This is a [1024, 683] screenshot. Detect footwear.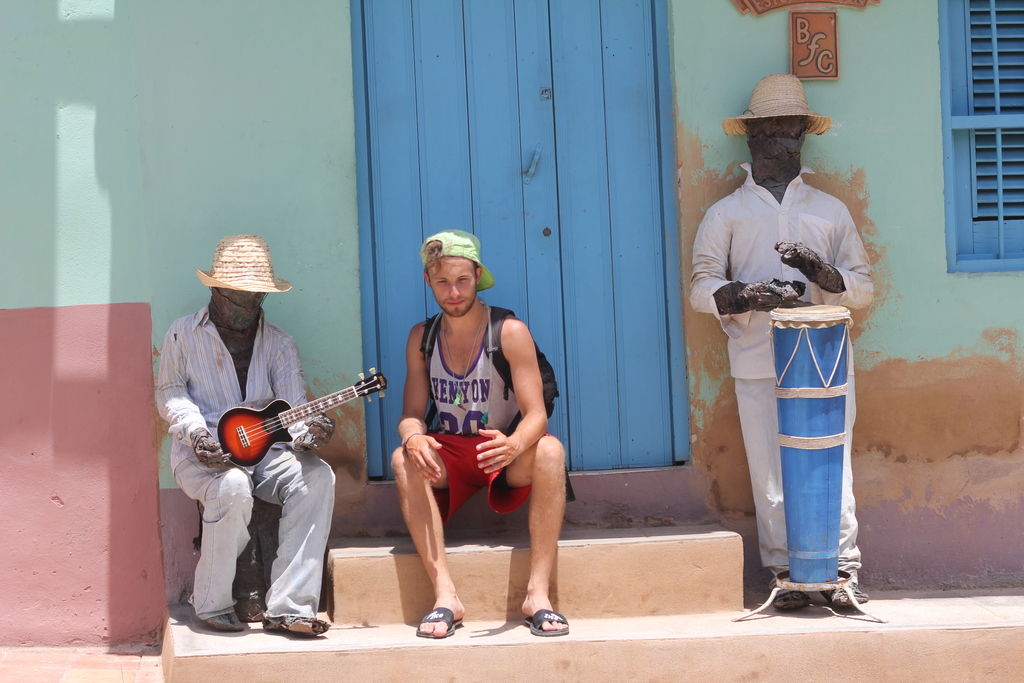
(x1=264, y1=616, x2=327, y2=630).
